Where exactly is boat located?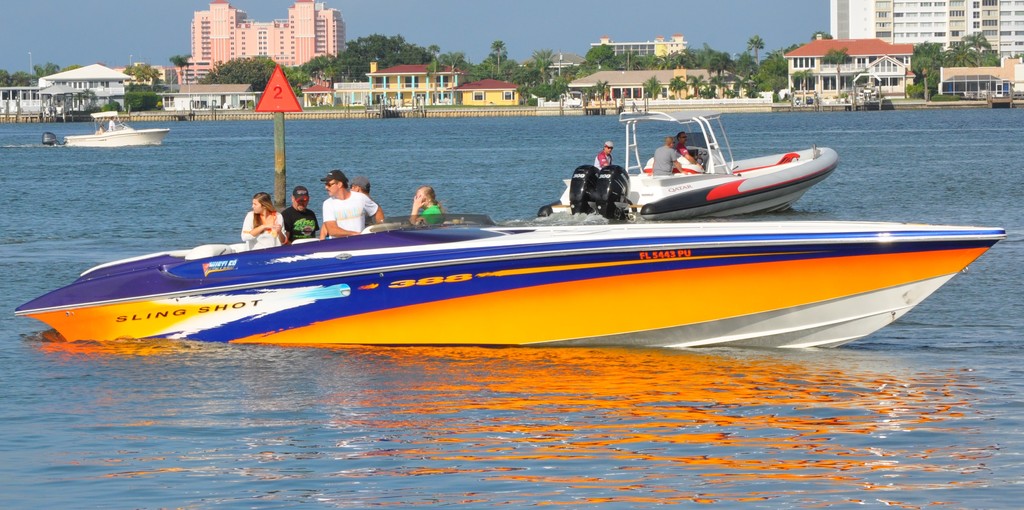
Its bounding box is <bbox>69, 111, 168, 149</bbox>.
